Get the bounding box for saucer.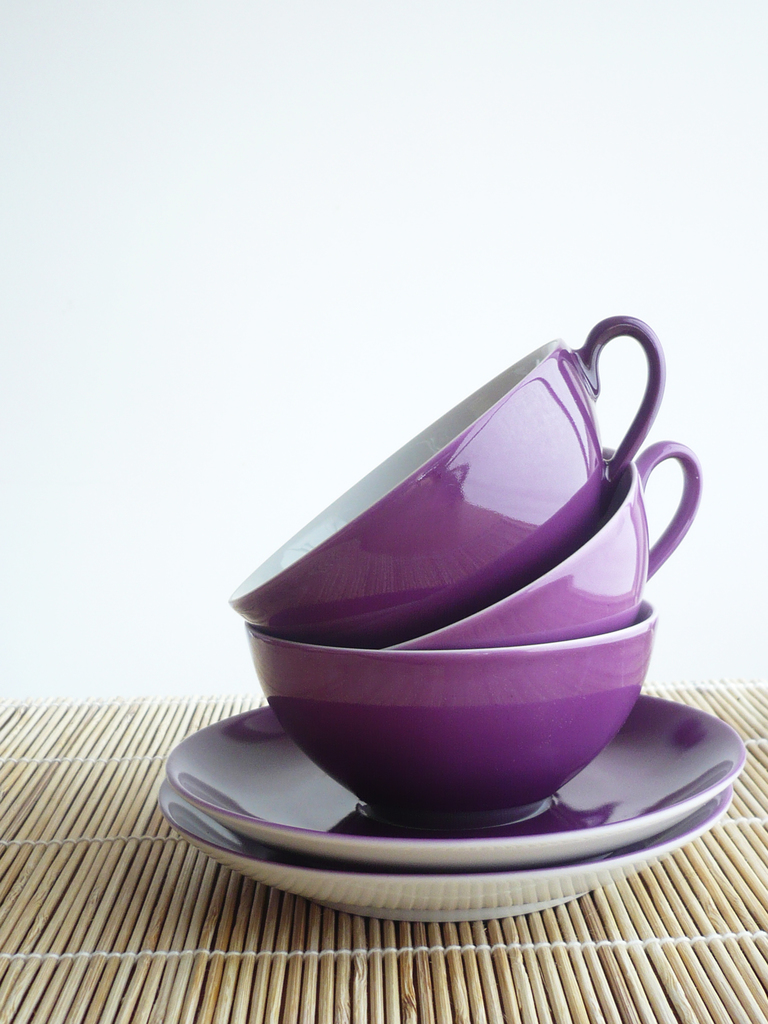
BBox(164, 702, 744, 870).
